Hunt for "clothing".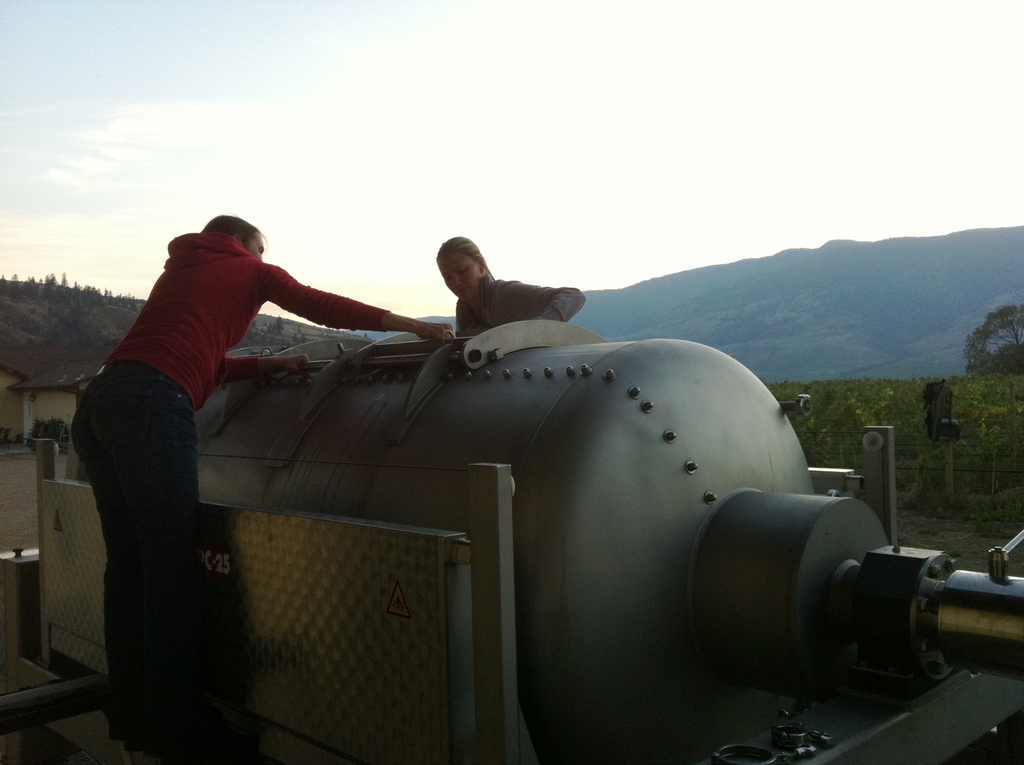
Hunted down at rect(61, 227, 389, 745).
